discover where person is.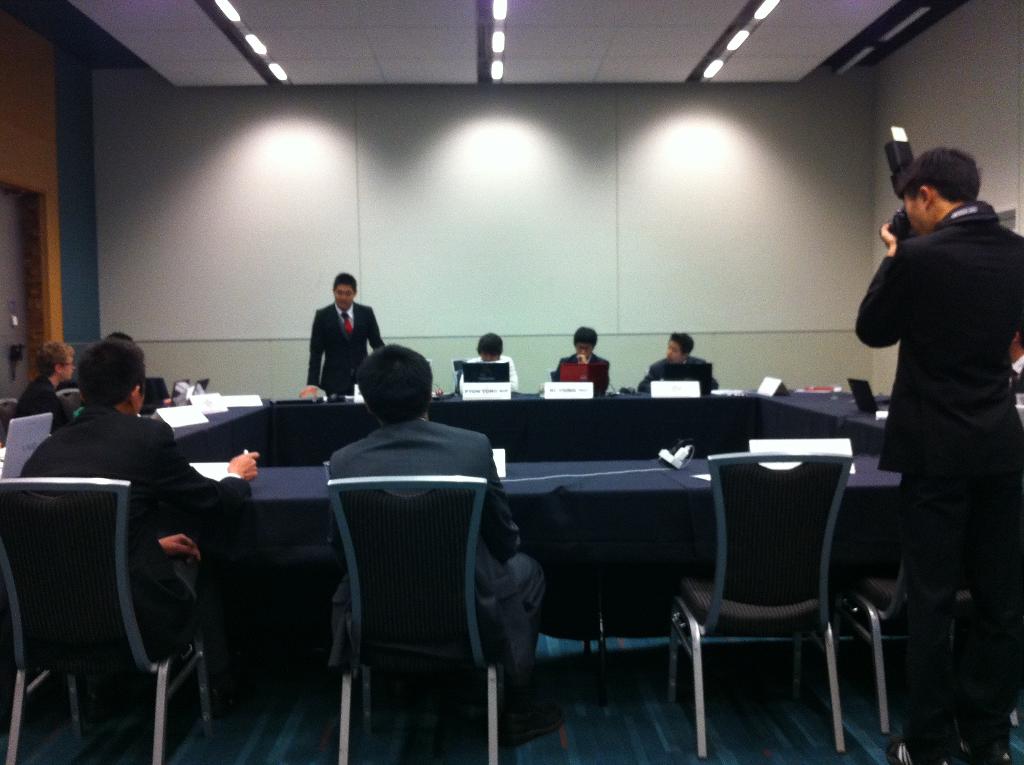
Discovered at l=12, t=335, r=265, b=705.
